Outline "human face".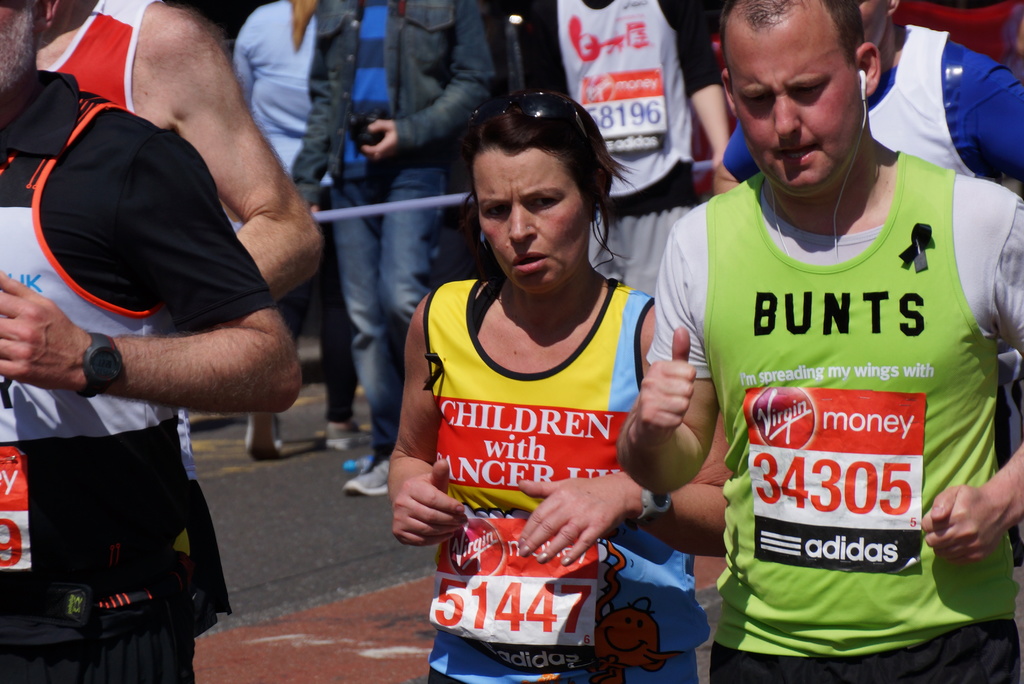
Outline: left=845, top=0, right=888, bottom=47.
